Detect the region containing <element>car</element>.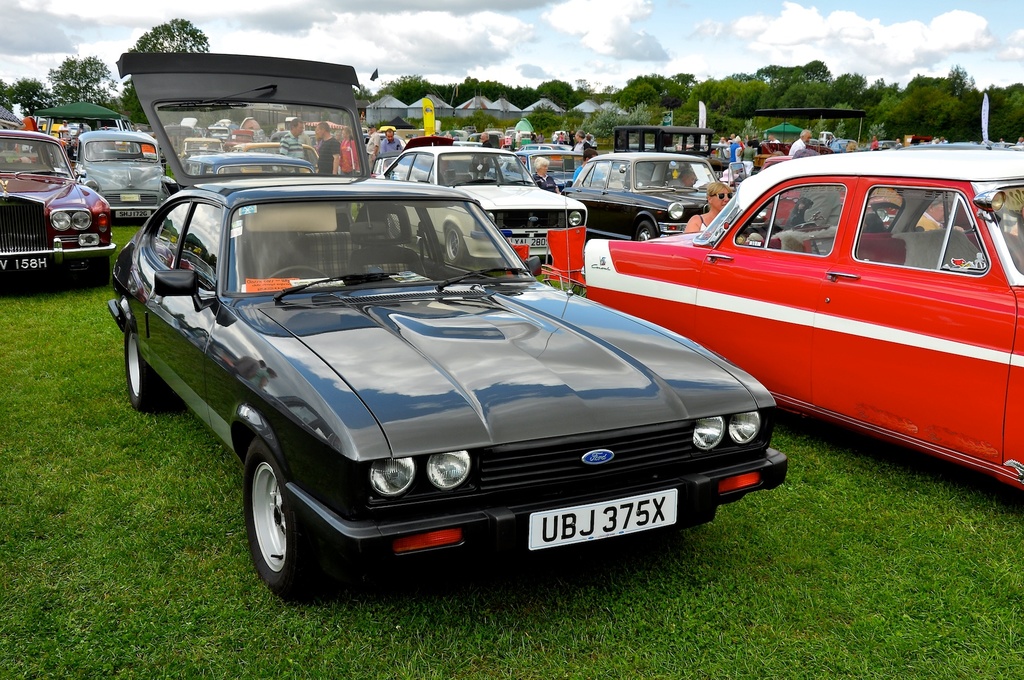
locate(372, 145, 589, 272).
